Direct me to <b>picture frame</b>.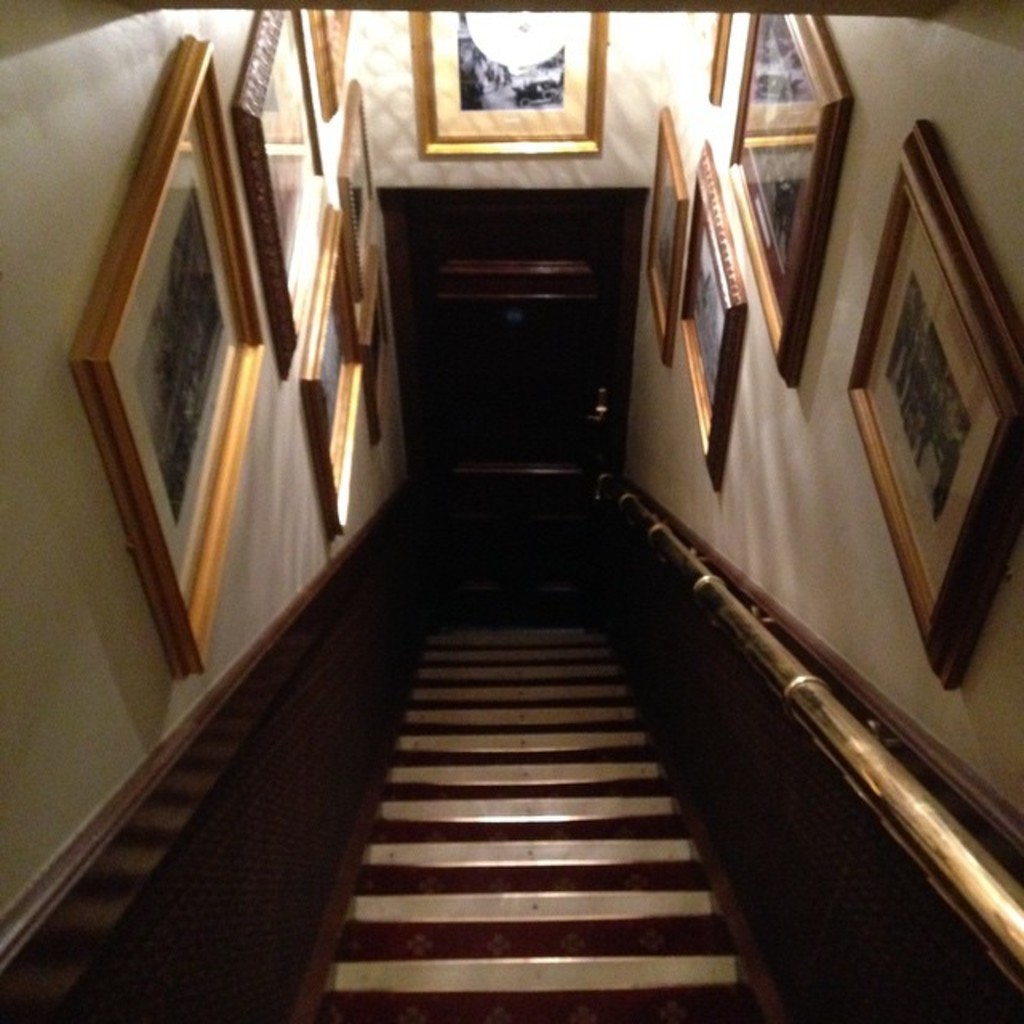
Direction: 640 102 685 368.
